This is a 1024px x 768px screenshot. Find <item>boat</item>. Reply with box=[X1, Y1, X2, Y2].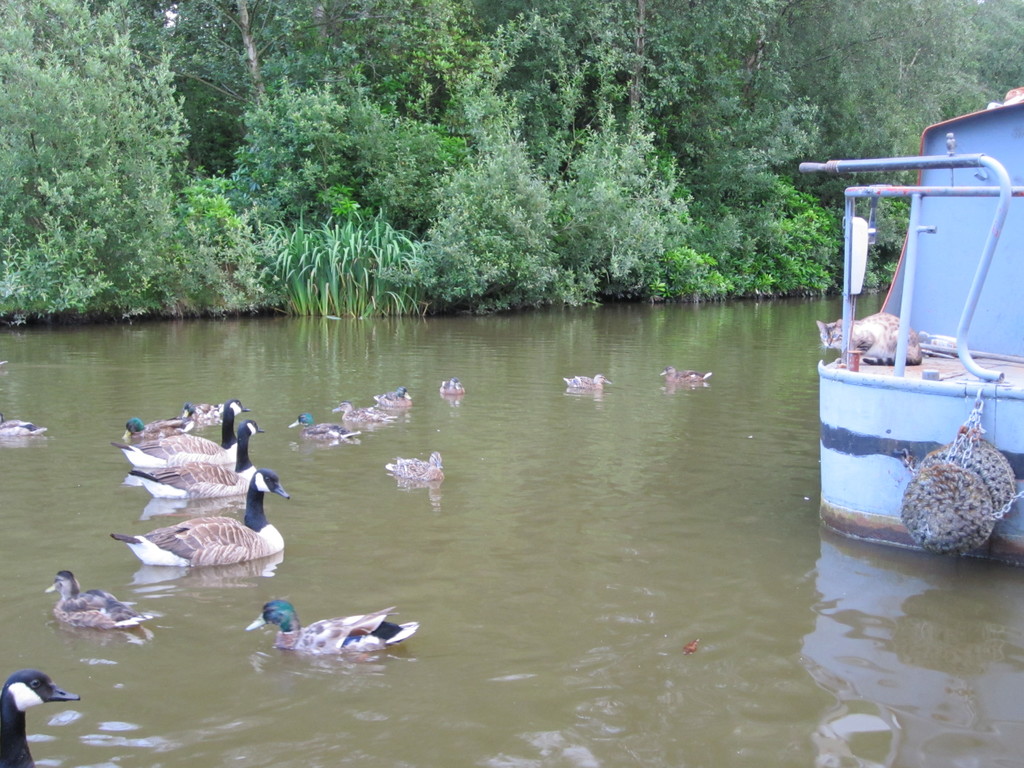
box=[820, 97, 1023, 586].
